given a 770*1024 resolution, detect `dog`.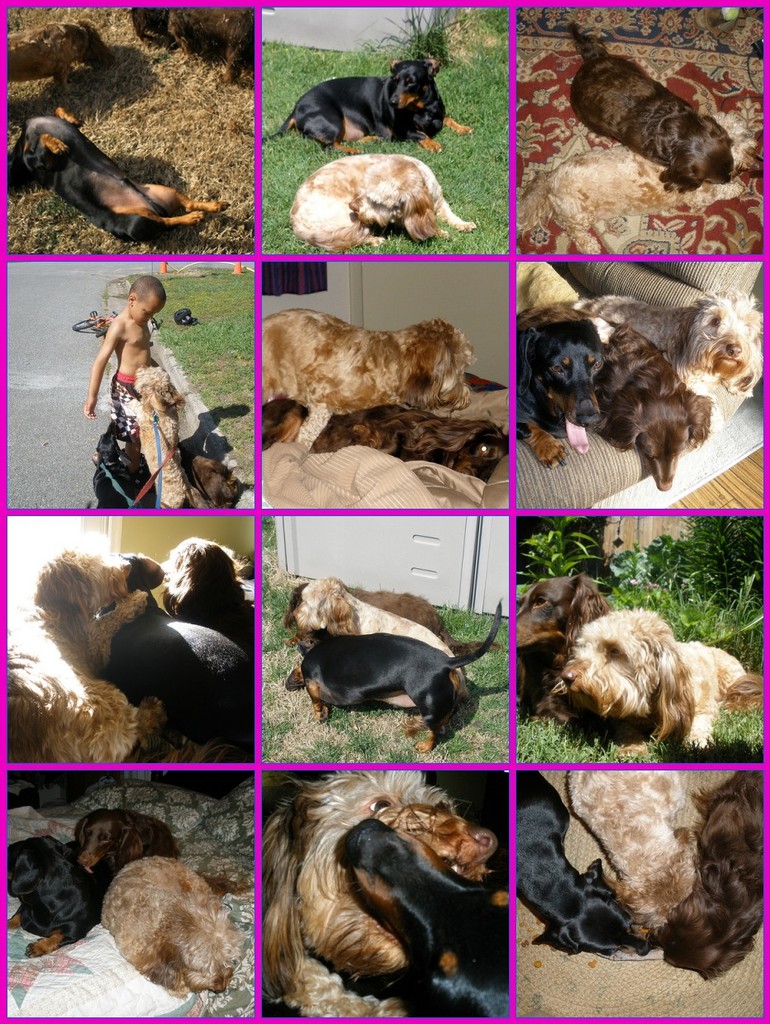
l=261, t=311, r=476, b=451.
